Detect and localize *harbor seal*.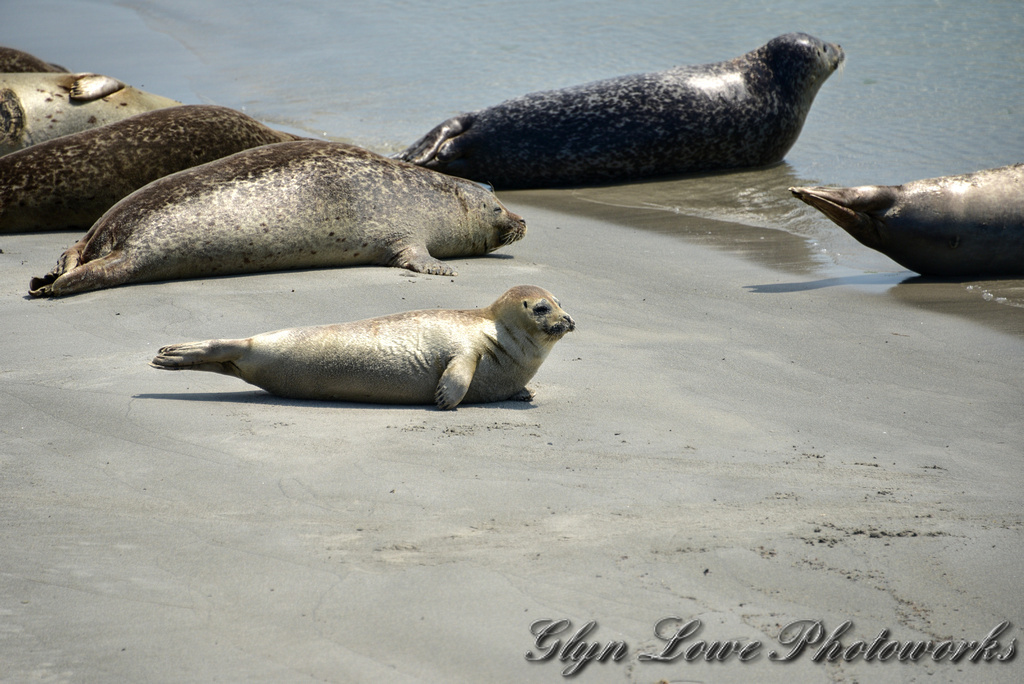
Localized at 396,27,855,178.
